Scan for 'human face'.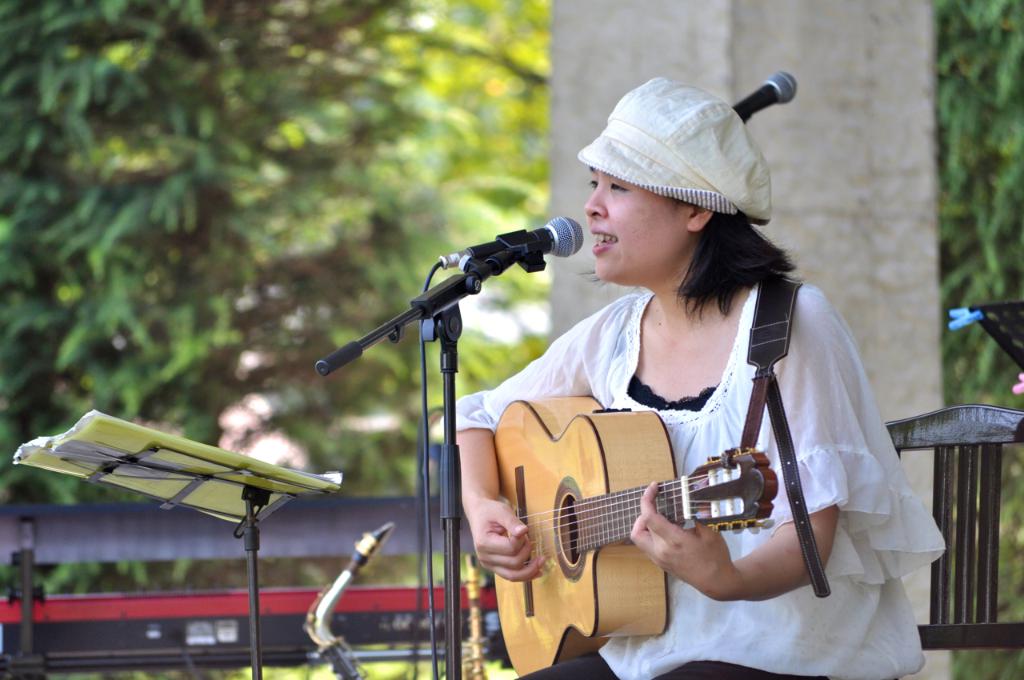
Scan result: 581, 169, 682, 284.
